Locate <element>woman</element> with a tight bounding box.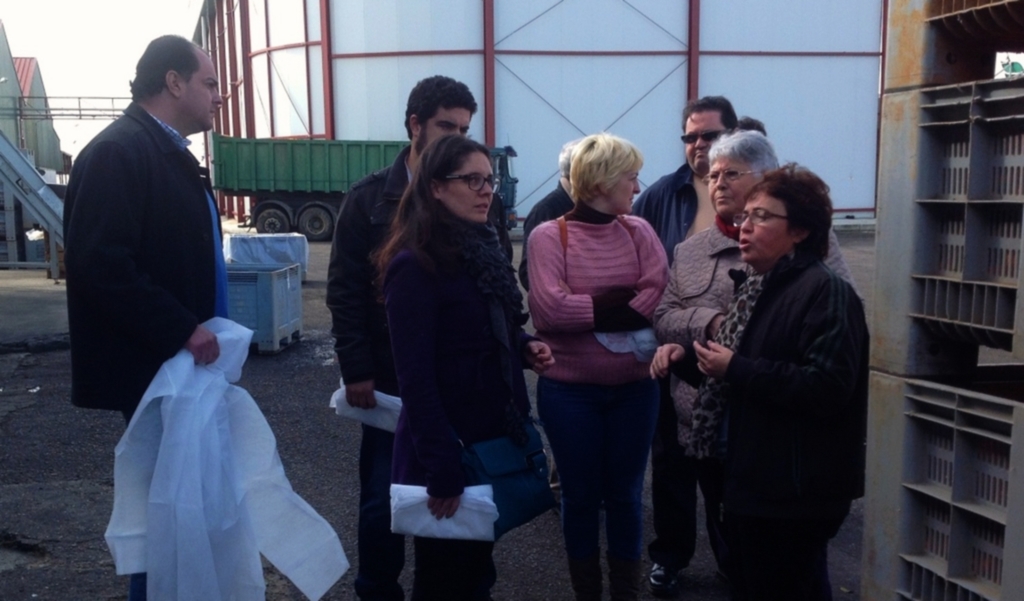
crop(649, 161, 871, 600).
